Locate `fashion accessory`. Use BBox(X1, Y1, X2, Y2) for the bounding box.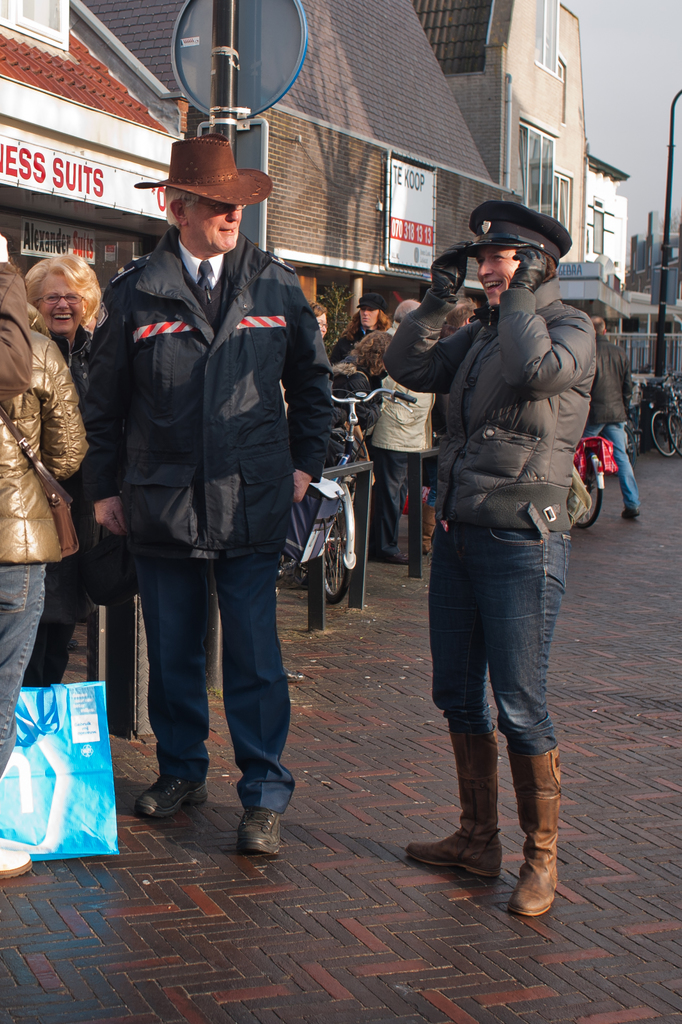
BBox(0, 849, 33, 886).
